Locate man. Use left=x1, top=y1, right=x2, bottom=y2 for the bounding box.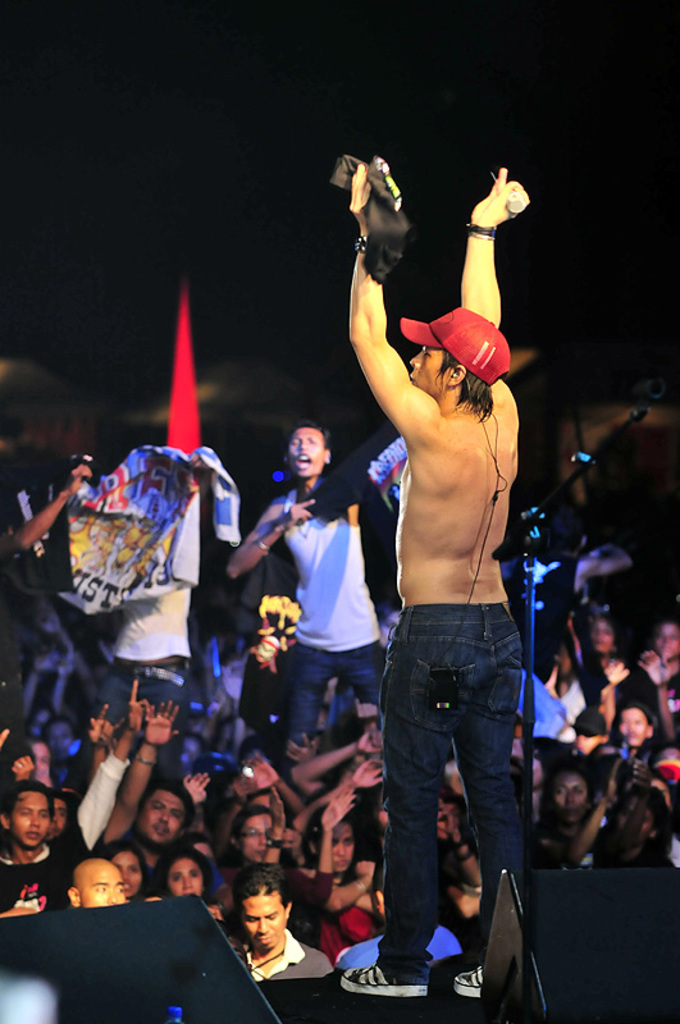
left=72, top=860, right=119, bottom=904.
